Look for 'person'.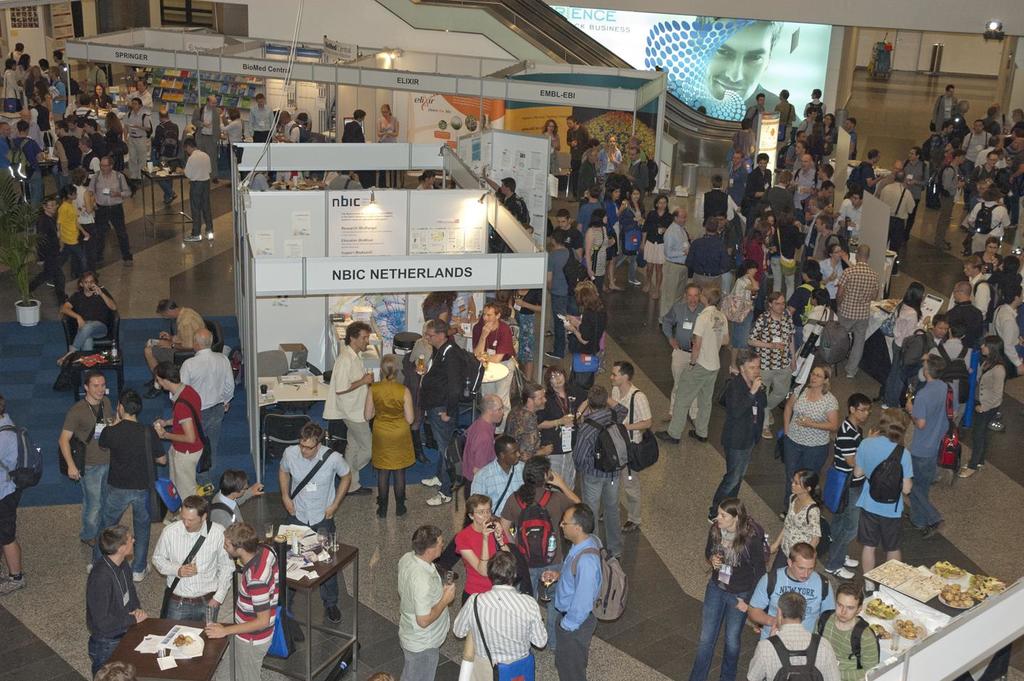
Found: {"x1": 622, "y1": 149, "x2": 646, "y2": 187}.
